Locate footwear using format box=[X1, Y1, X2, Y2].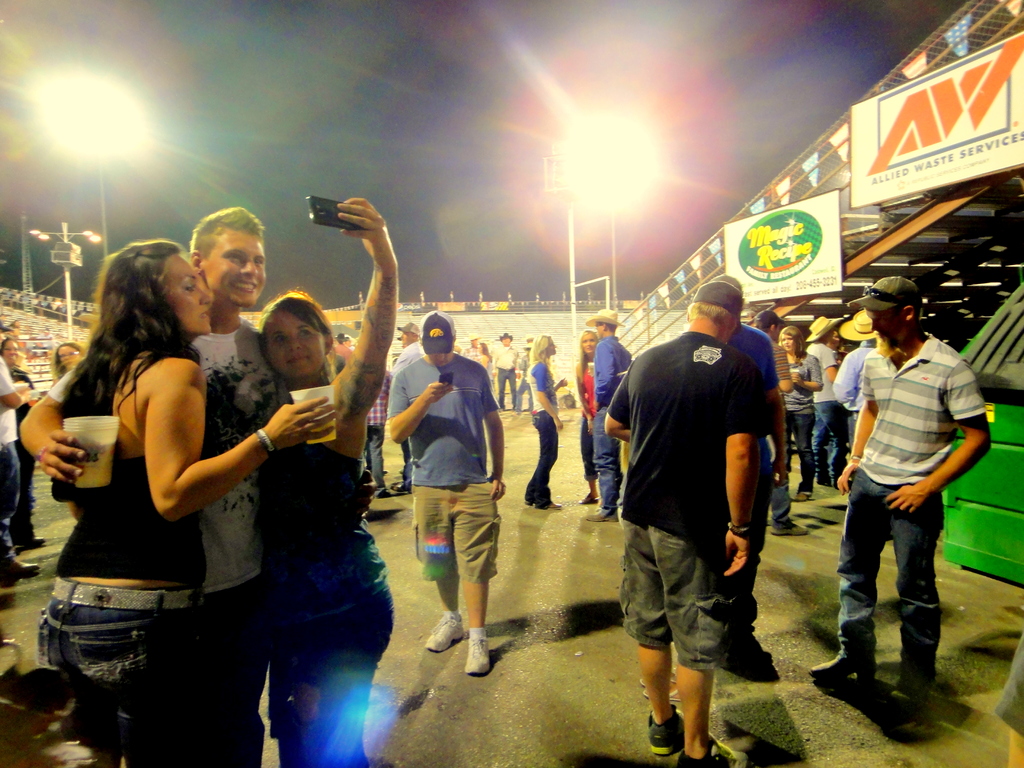
box=[14, 533, 51, 553].
